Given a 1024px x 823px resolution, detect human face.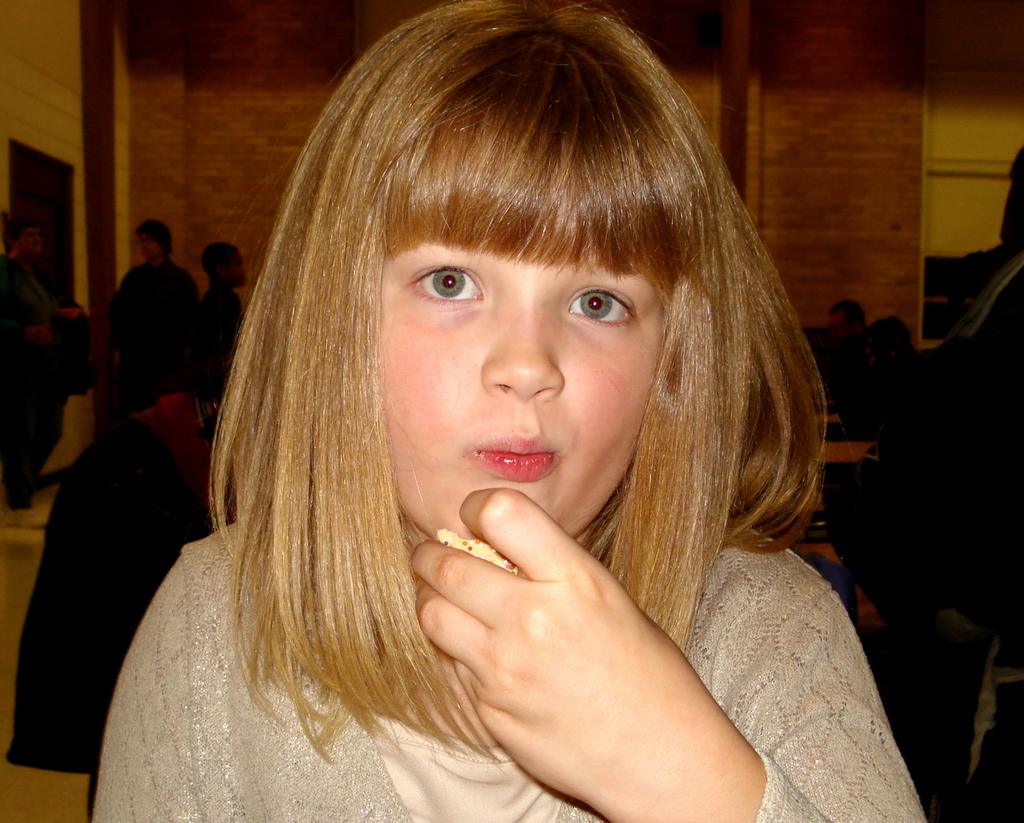
left=383, top=230, right=667, bottom=541.
